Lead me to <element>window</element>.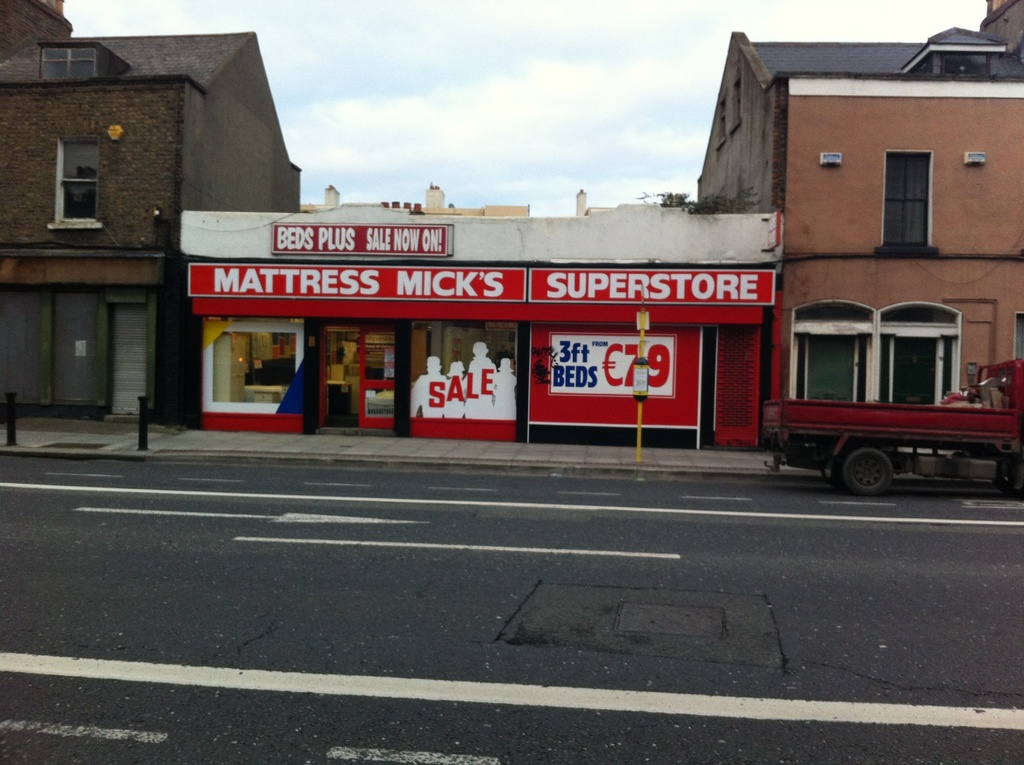
Lead to 63/144/99/221.
